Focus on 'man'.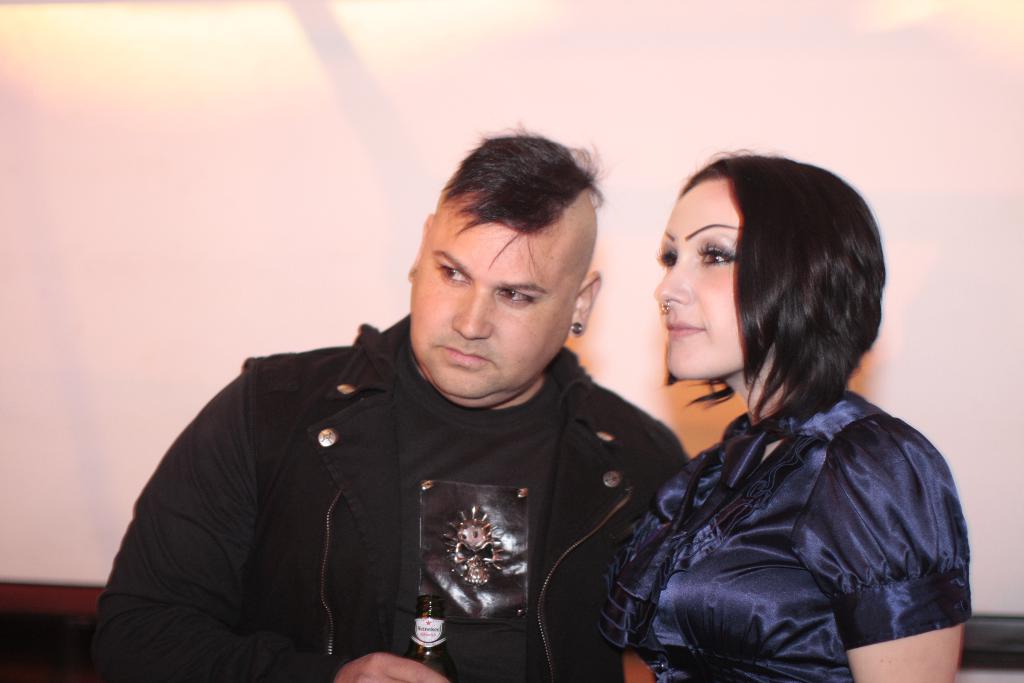
Focused at select_region(145, 110, 788, 664).
